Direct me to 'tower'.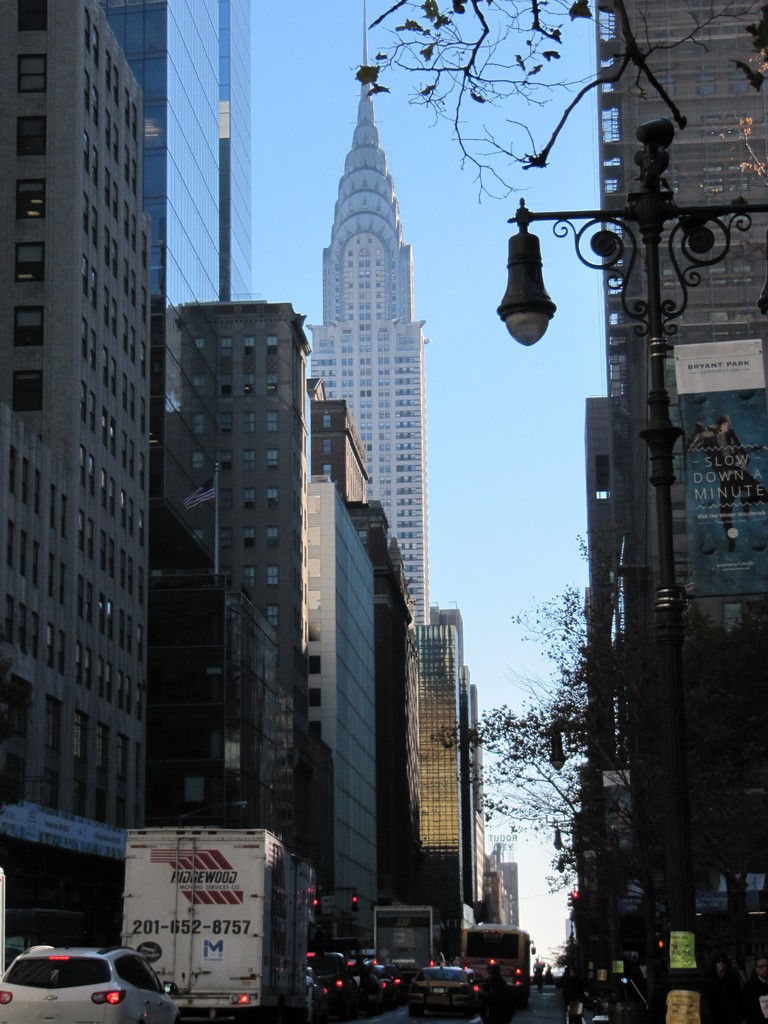
Direction: box=[591, 0, 767, 1023].
